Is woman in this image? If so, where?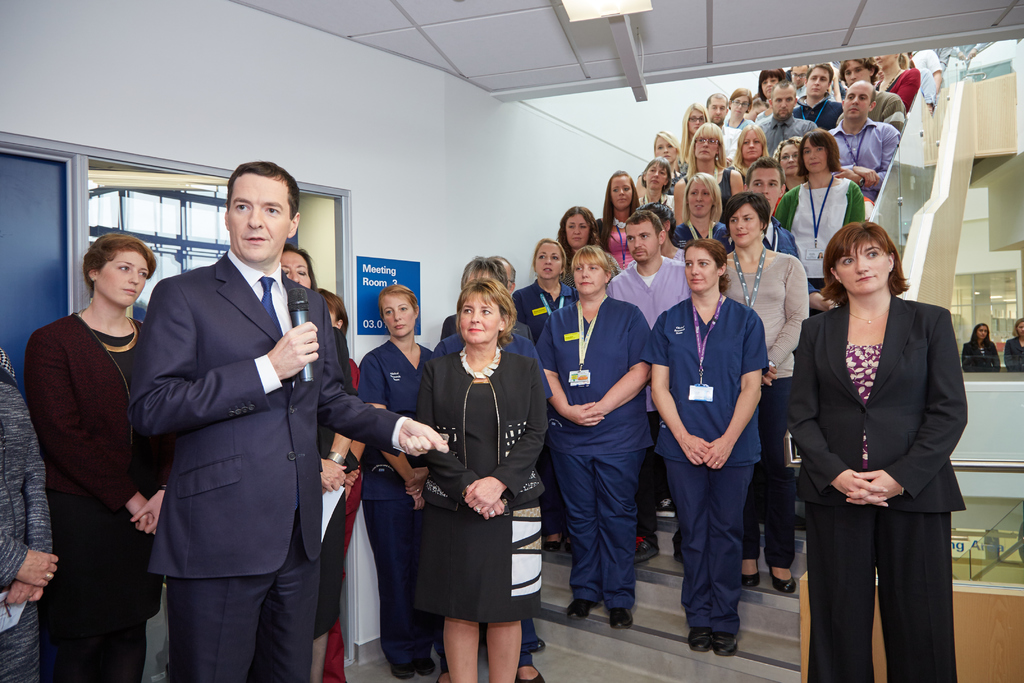
Yes, at [787, 221, 968, 682].
